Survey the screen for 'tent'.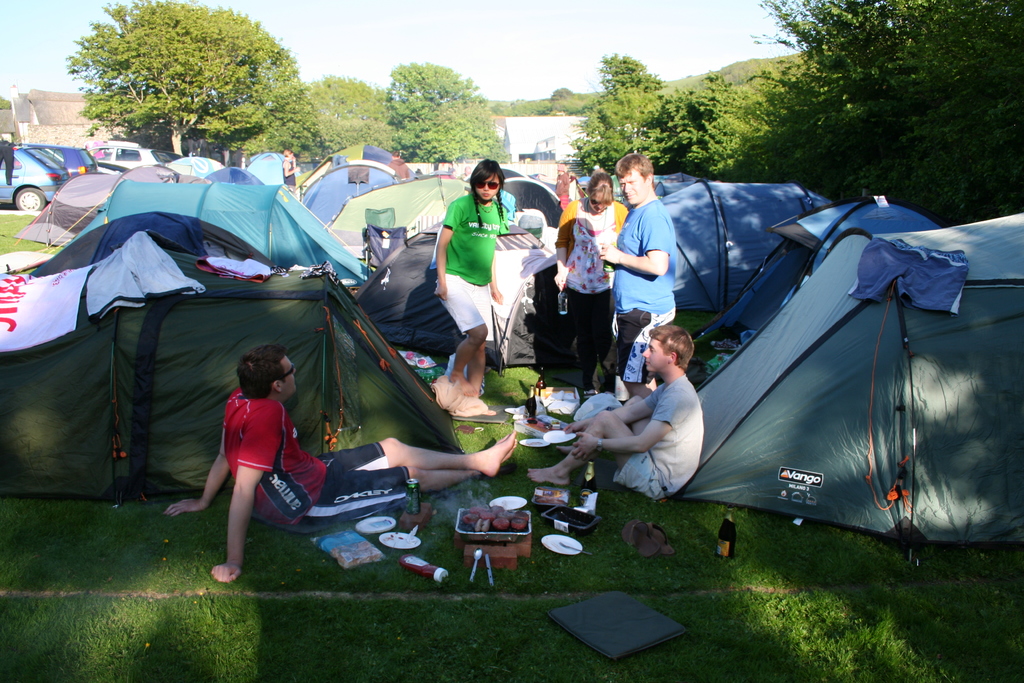
Survey found: {"x1": 658, "y1": 225, "x2": 1004, "y2": 563}.
